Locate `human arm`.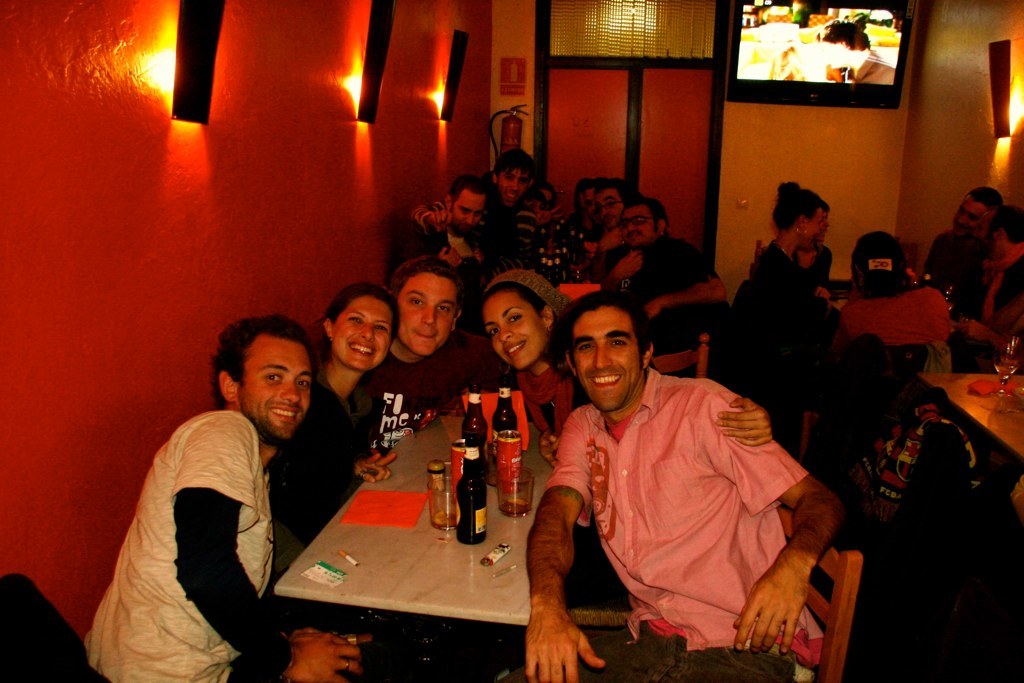
Bounding box: locate(169, 410, 368, 682).
